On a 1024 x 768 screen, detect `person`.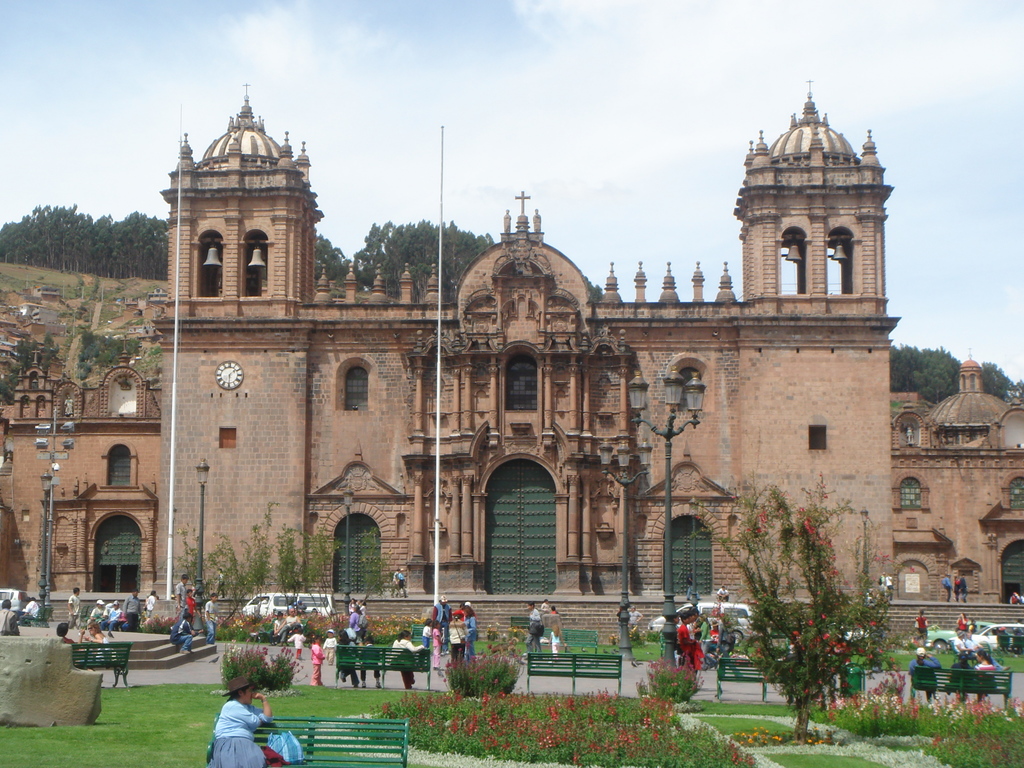
left=453, top=601, right=463, bottom=621.
